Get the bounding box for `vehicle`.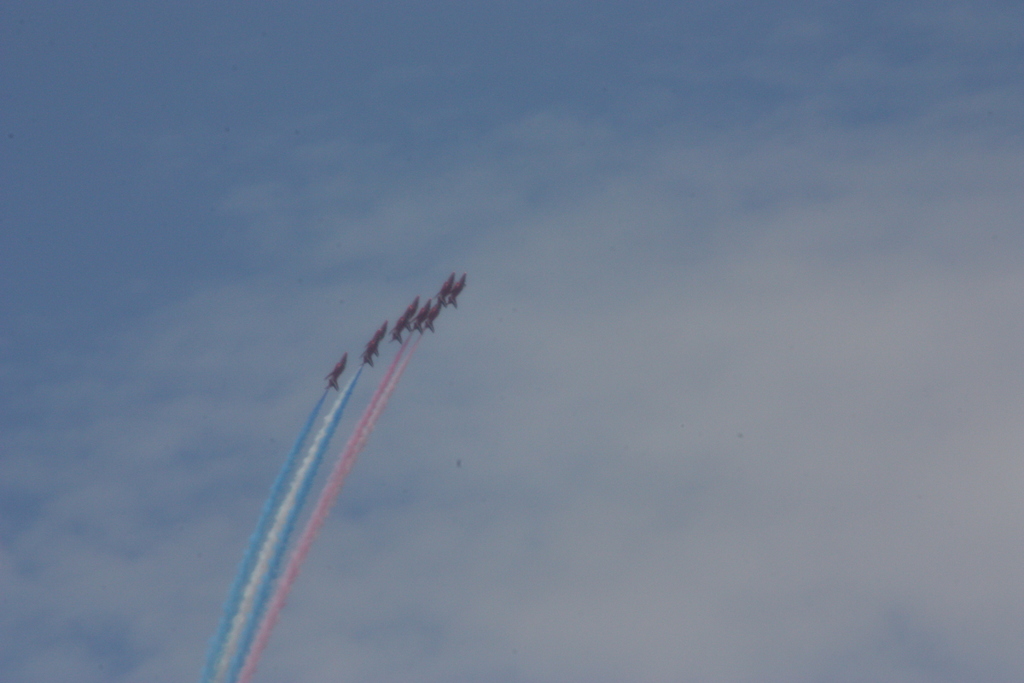
select_region(371, 318, 385, 356).
